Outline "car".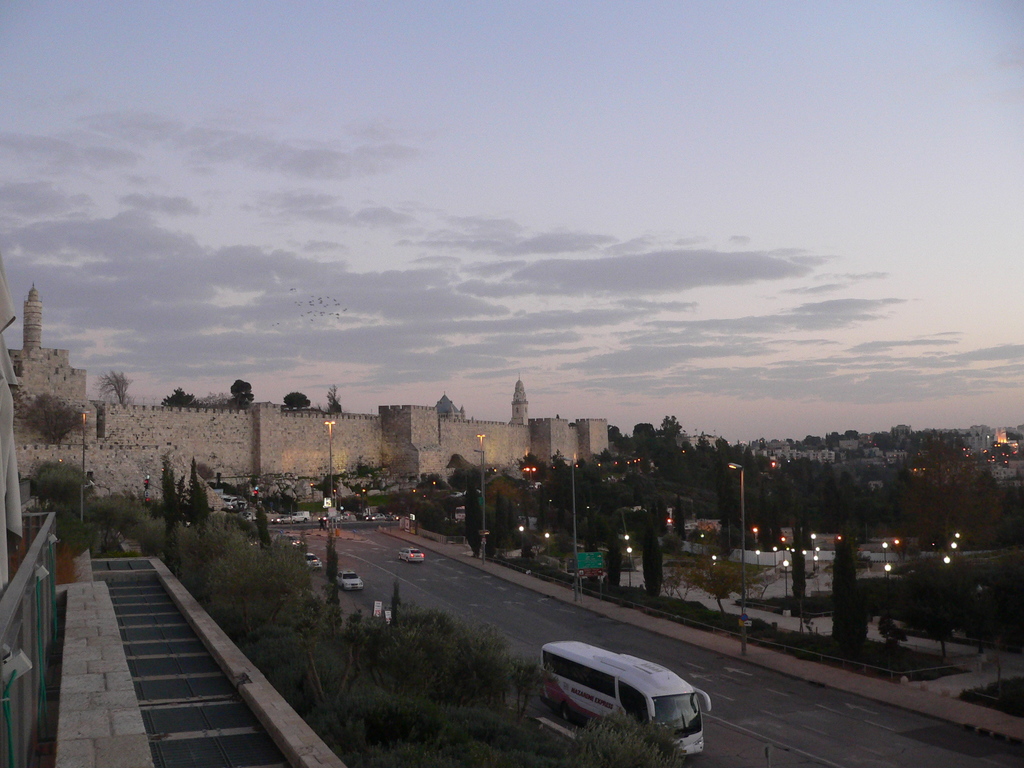
Outline: x1=335, y1=569, x2=362, y2=602.
